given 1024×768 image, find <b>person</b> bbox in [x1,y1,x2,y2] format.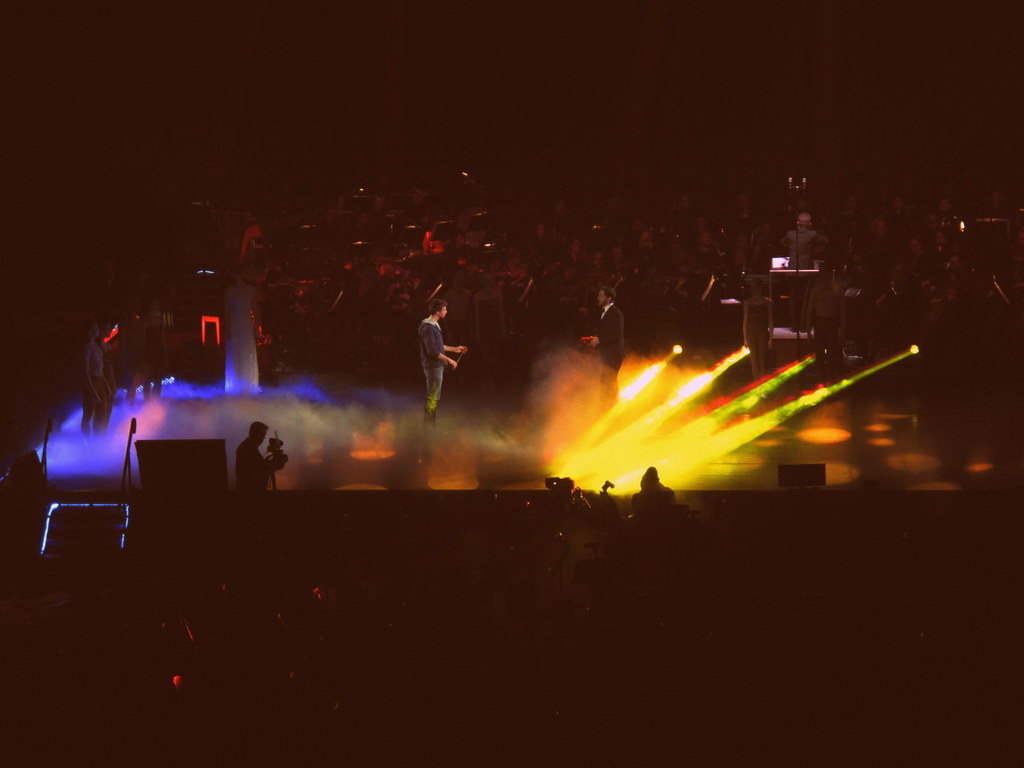
[79,317,112,436].
